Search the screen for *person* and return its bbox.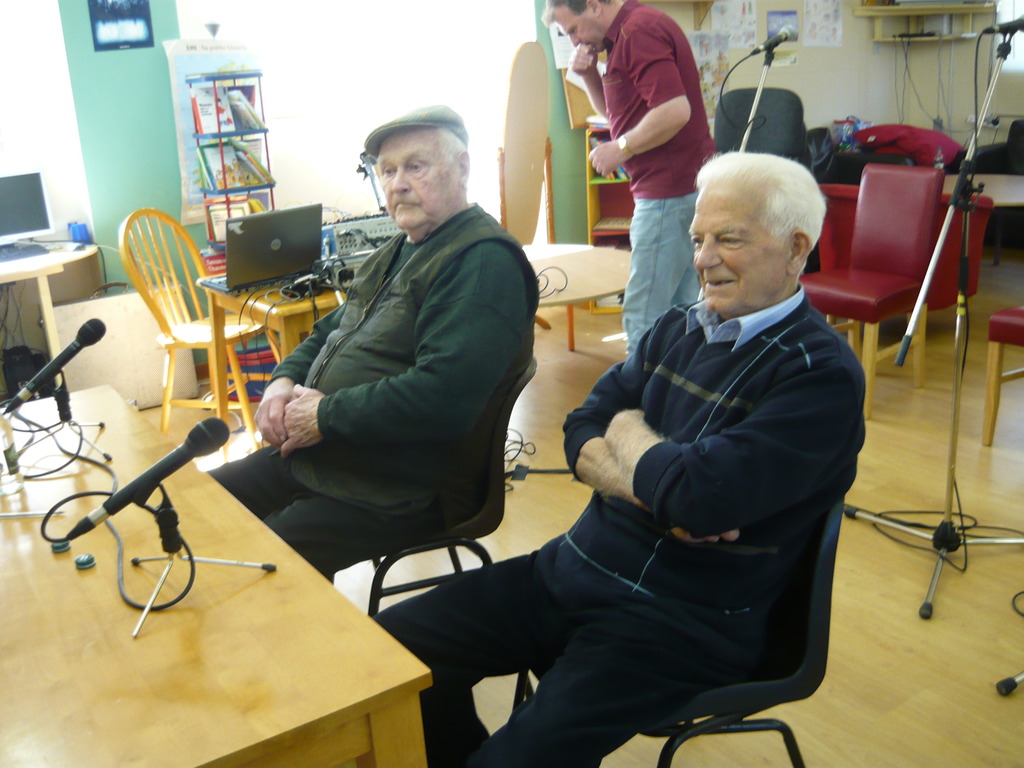
Found: 254:93:542:668.
